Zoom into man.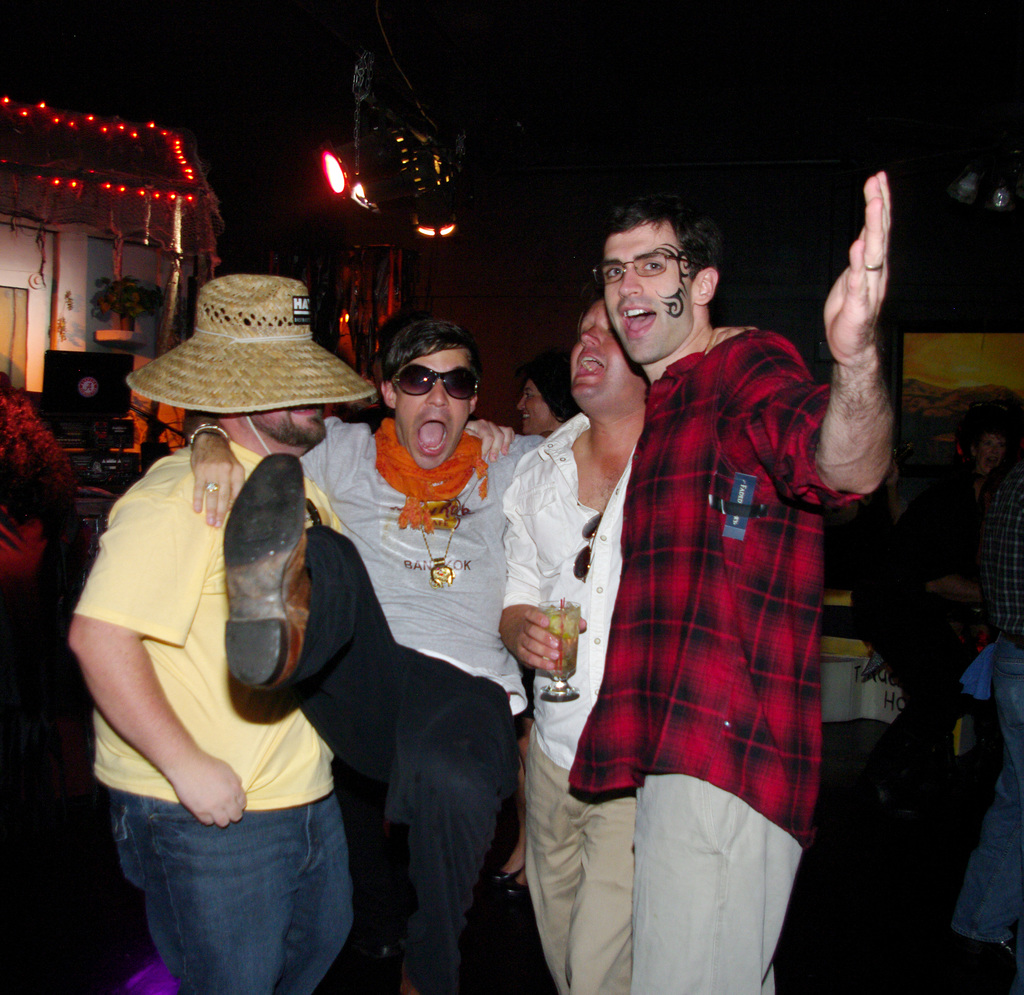
Zoom target: bbox=[569, 173, 902, 994].
